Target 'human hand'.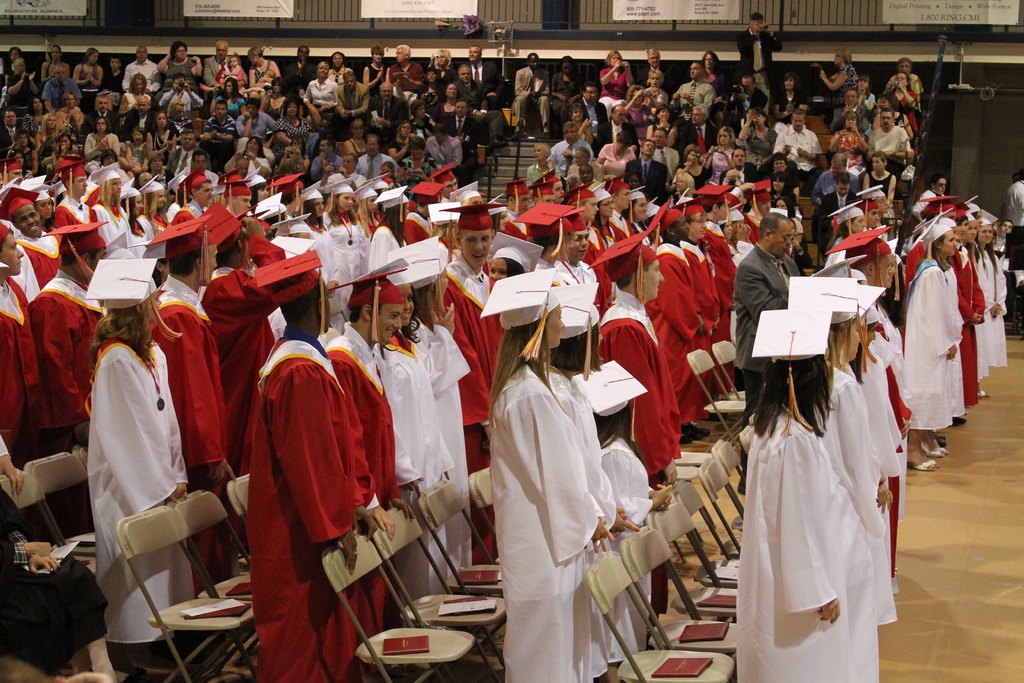
Target region: rect(326, 279, 343, 297).
